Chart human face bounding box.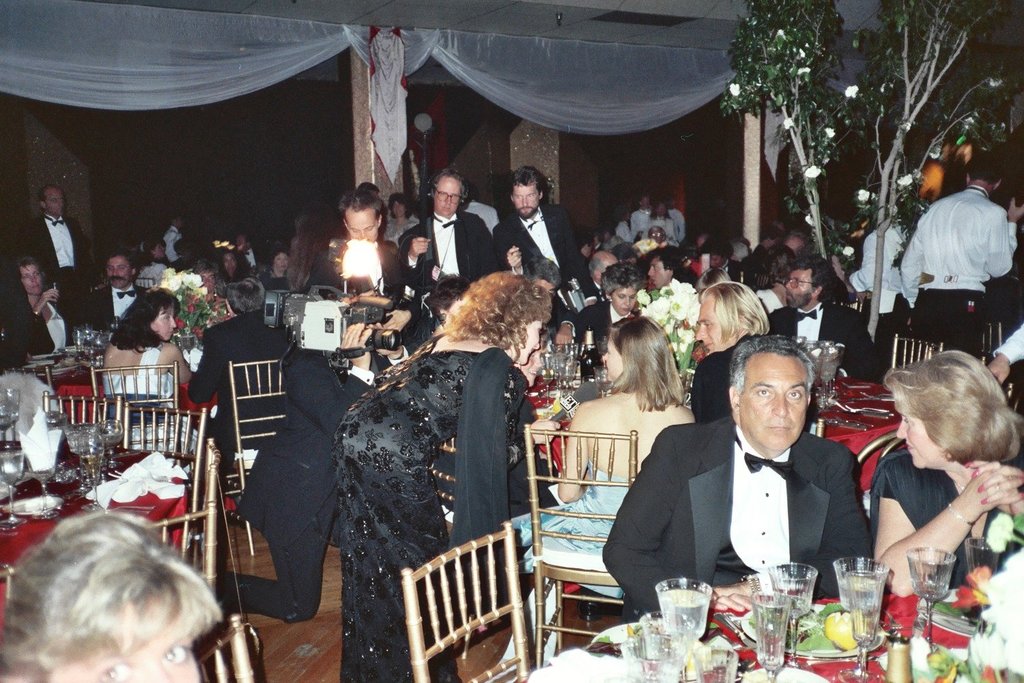
Charted: <box>46,184,64,217</box>.
